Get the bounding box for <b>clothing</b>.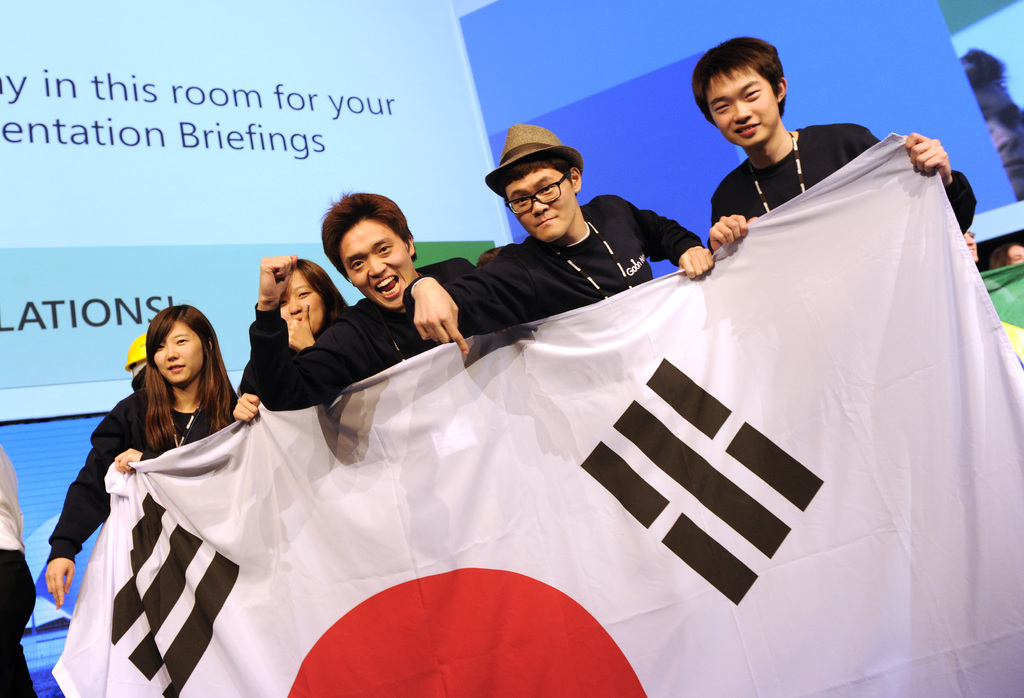
[141, 383, 241, 455].
